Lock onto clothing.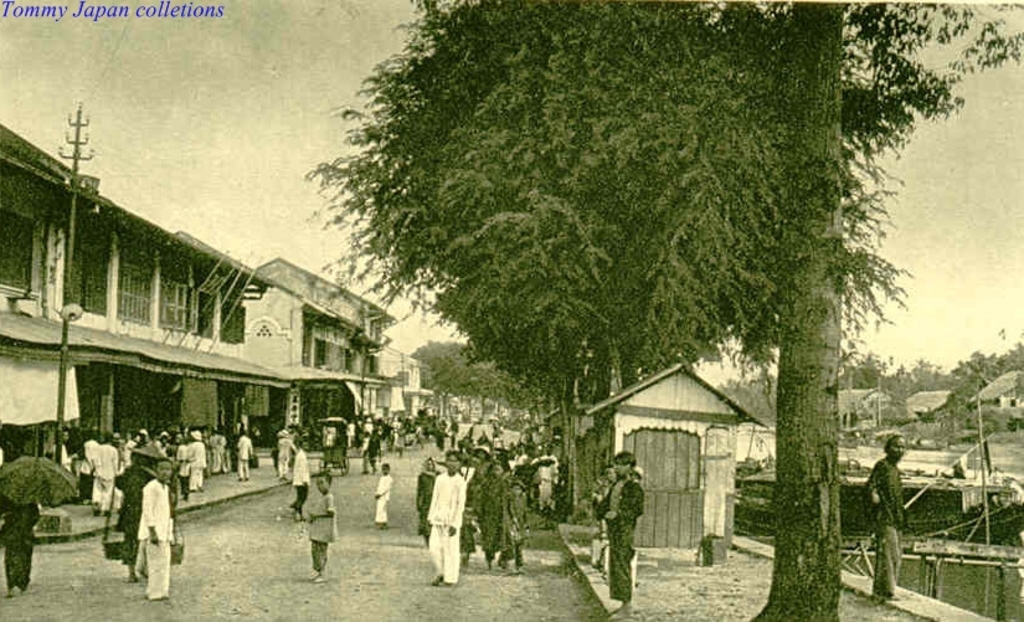
Locked: {"x1": 276, "y1": 433, "x2": 293, "y2": 476}.
